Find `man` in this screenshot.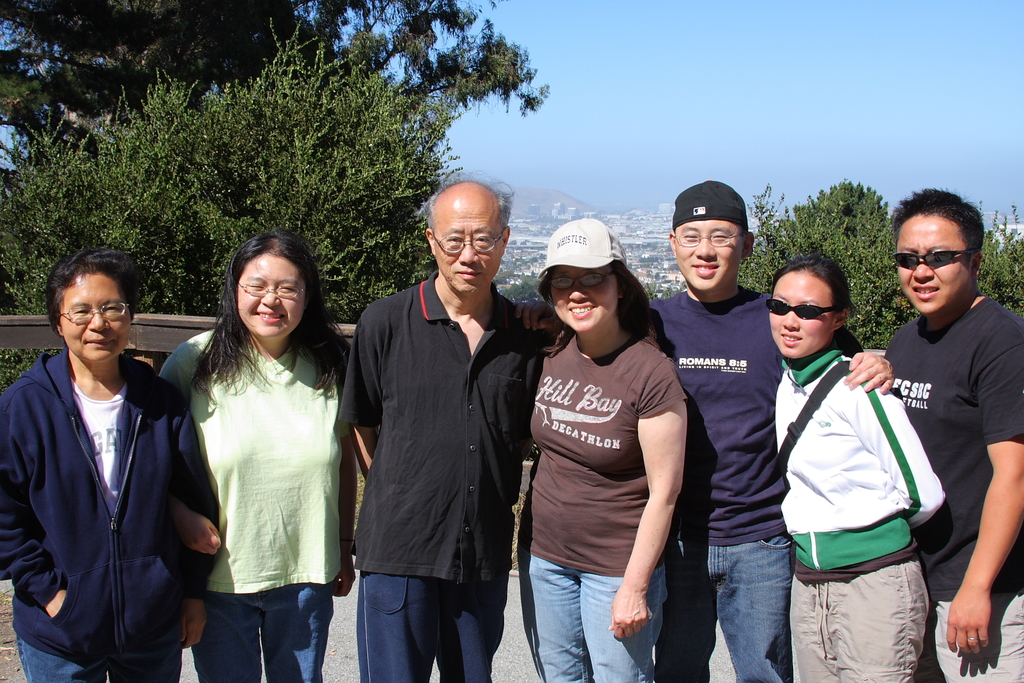
The bounding box for `man` is l=868, t=179, r=1018, b=666.
